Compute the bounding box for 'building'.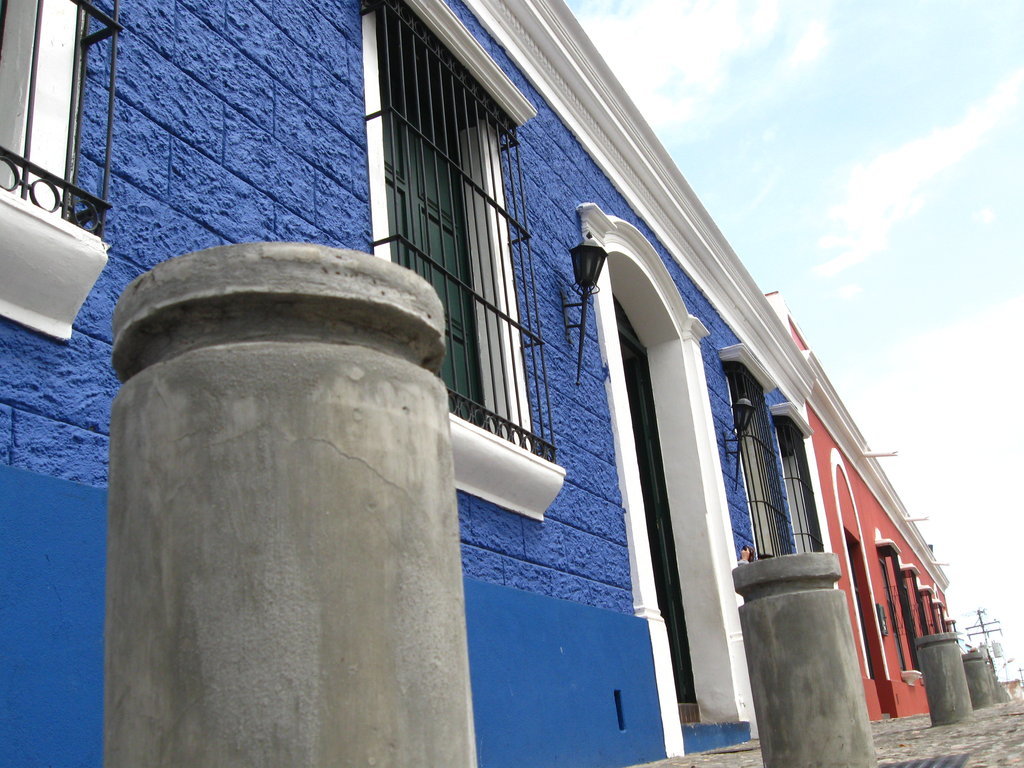
l=758, t=287, r=951, b=725.
